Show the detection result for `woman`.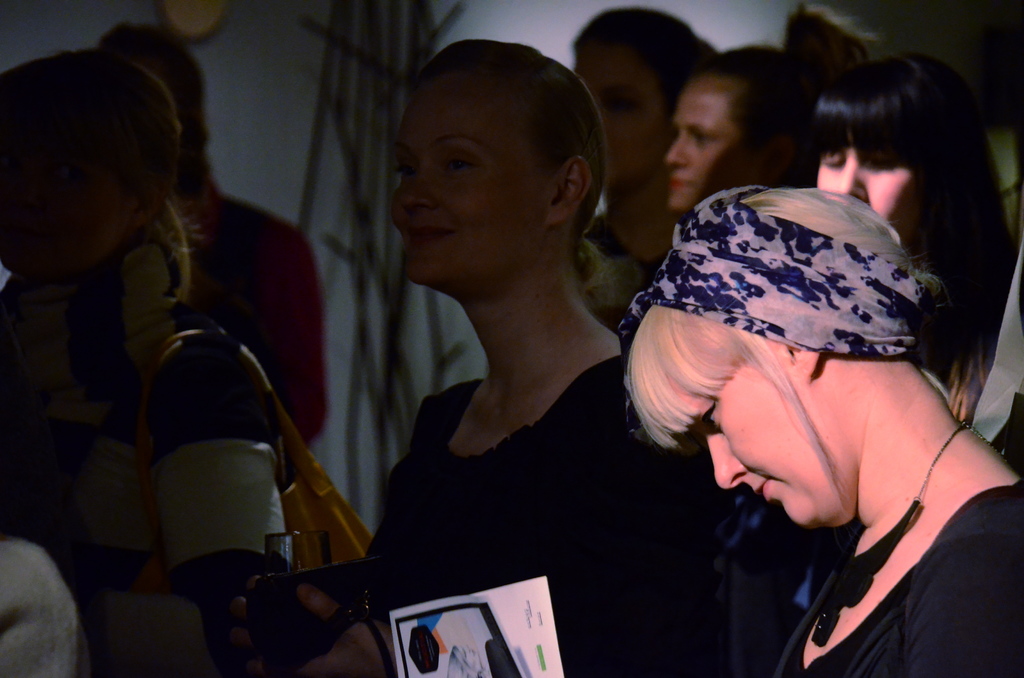
l=611, t=165, r=1023, b=677.
